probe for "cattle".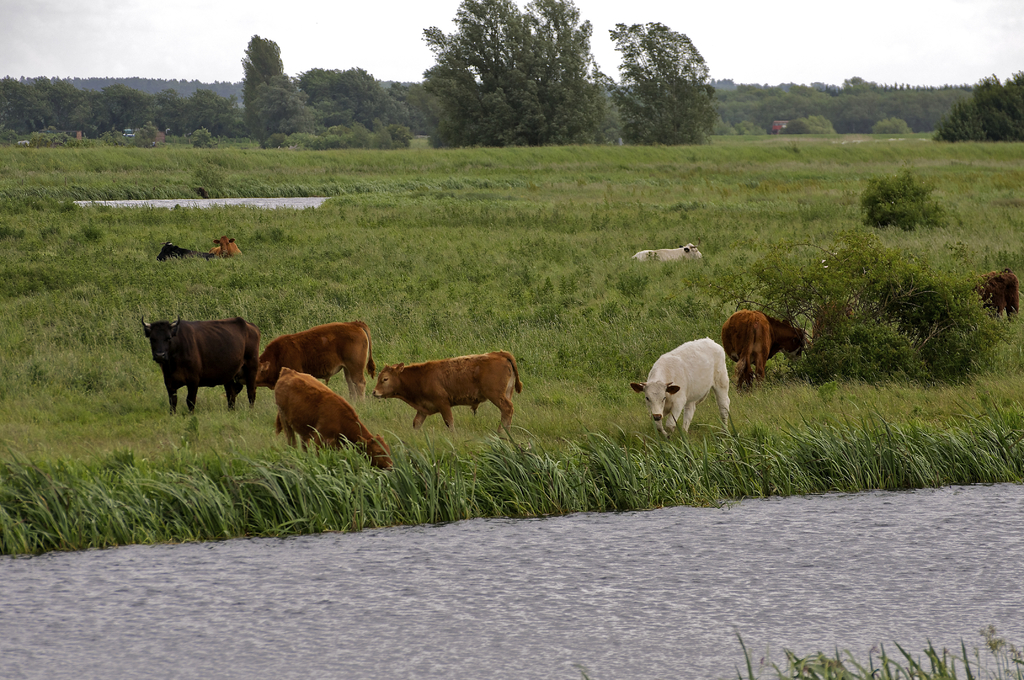
Probe result: box(632, 337, 729, 435).
